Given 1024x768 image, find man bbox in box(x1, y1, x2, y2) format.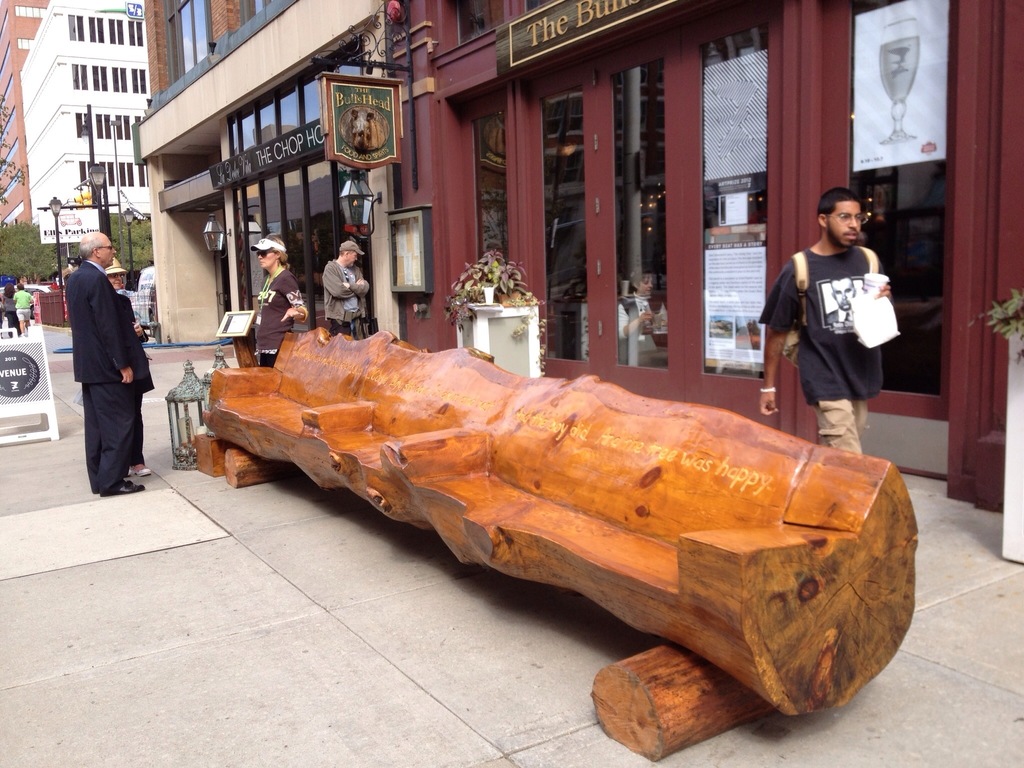
box(317, 246, 370, 340).
